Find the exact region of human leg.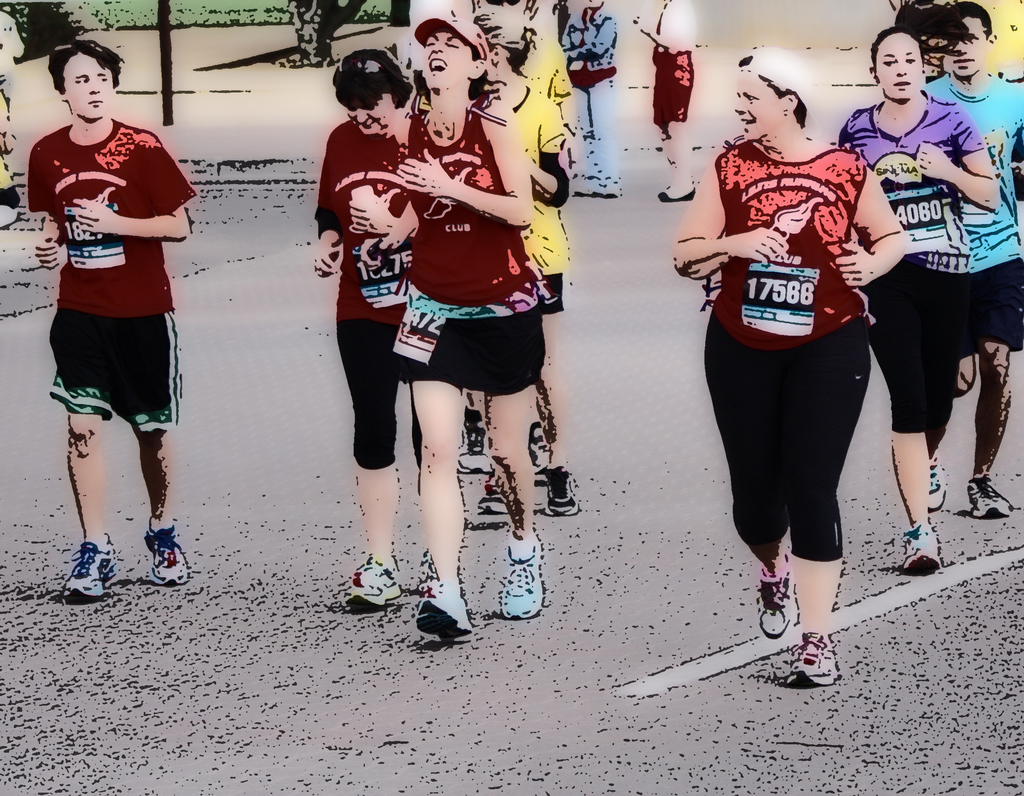
Exact region: [x1=574, y1=74, x2=625, y2=199].
